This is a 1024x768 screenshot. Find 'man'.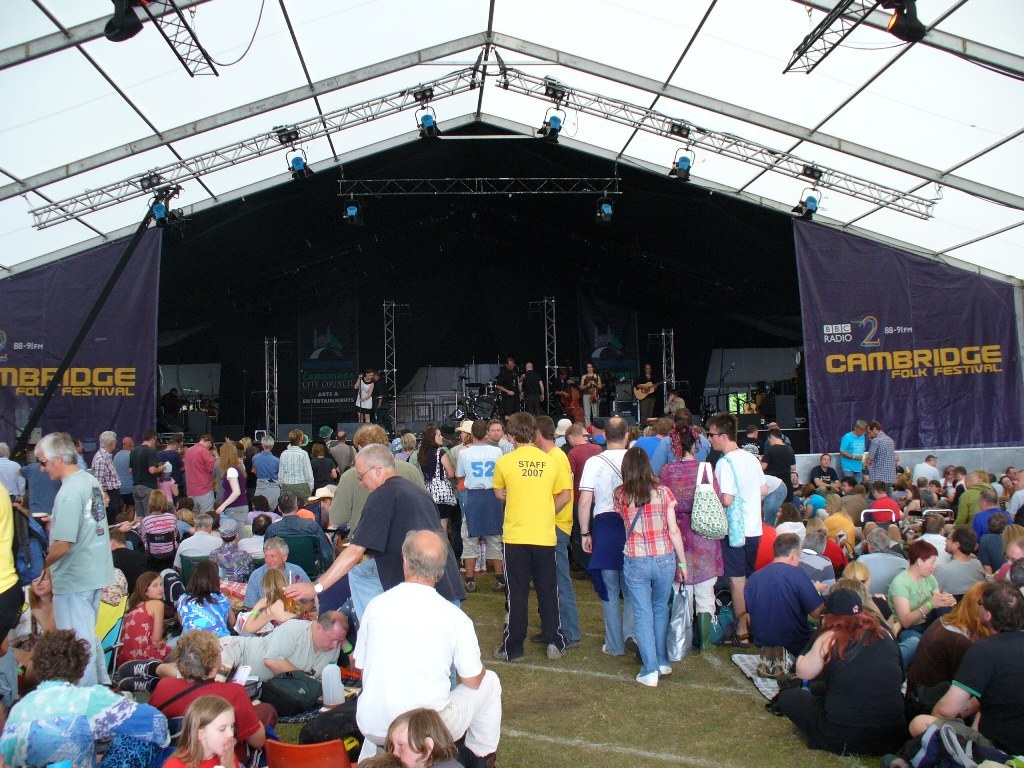
Bounding box: x1=90, y1=433, x2=124, y2=538.
